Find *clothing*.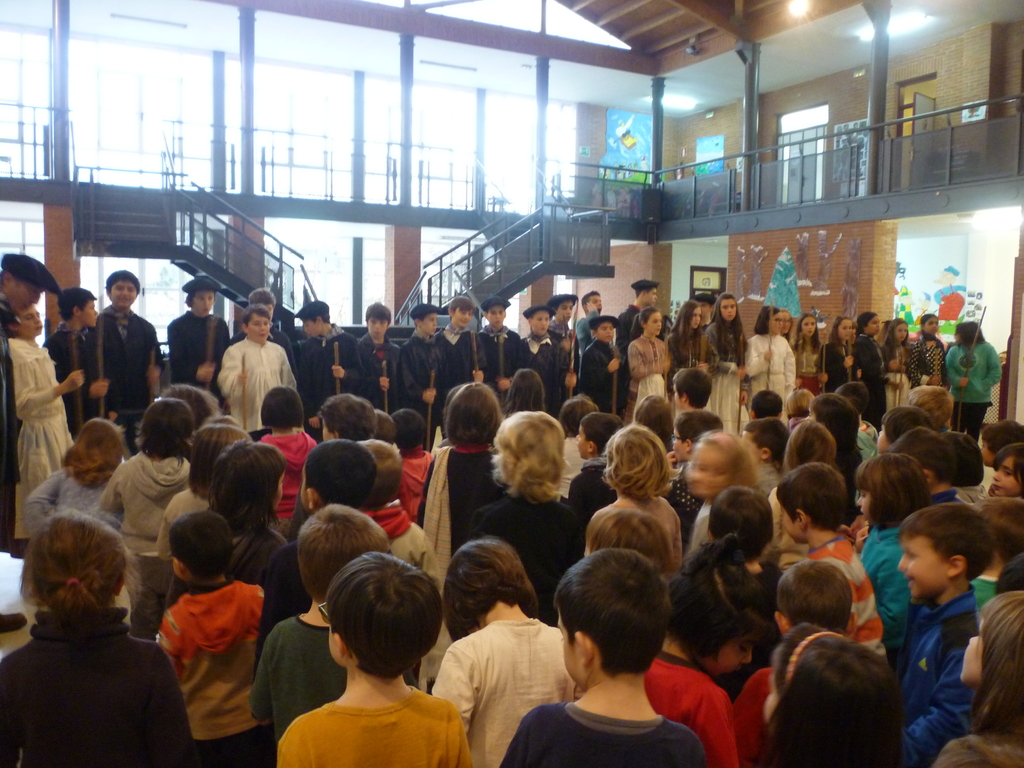
left=726, top=560, right=788, bottom=666.
